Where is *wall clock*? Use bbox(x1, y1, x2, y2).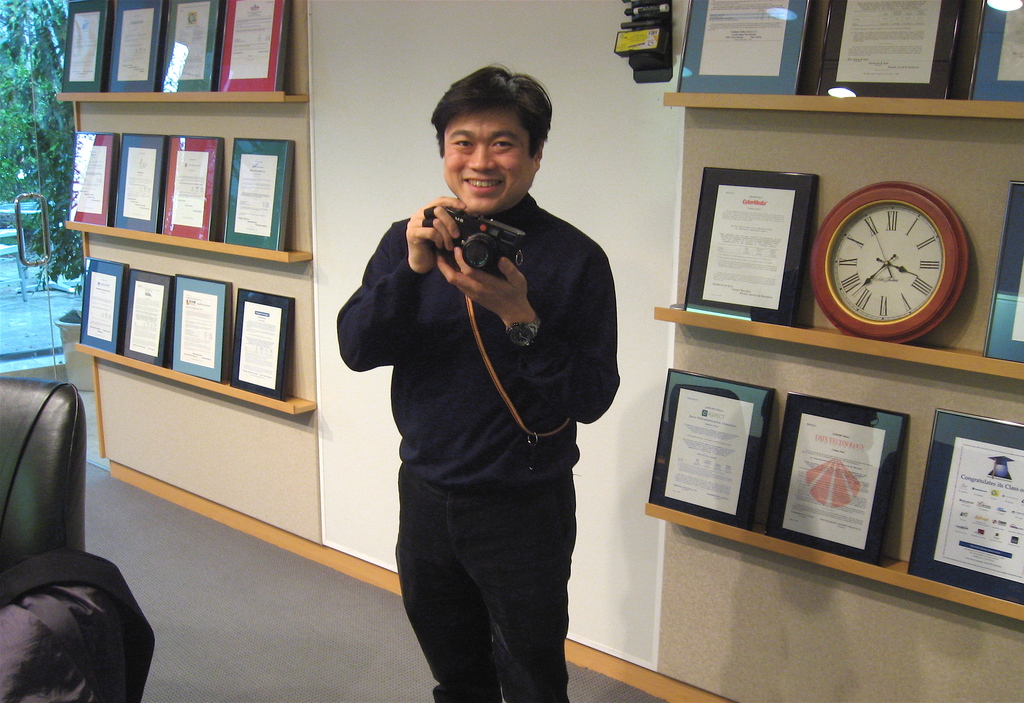
bbox(809, 182, 973, 342).
